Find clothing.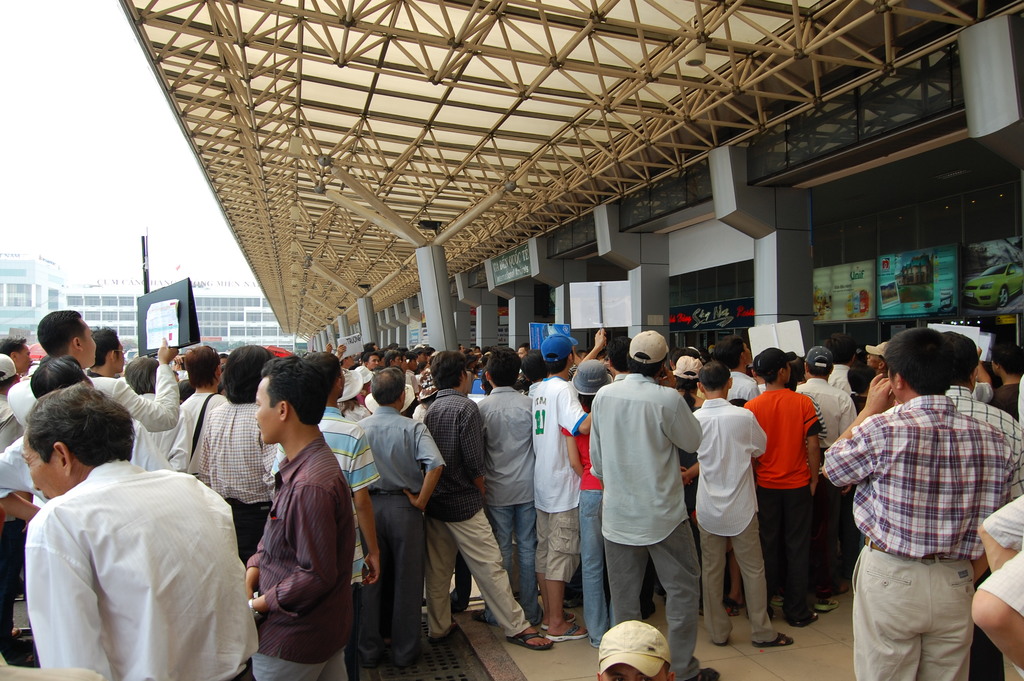
[539,510,582,596].
